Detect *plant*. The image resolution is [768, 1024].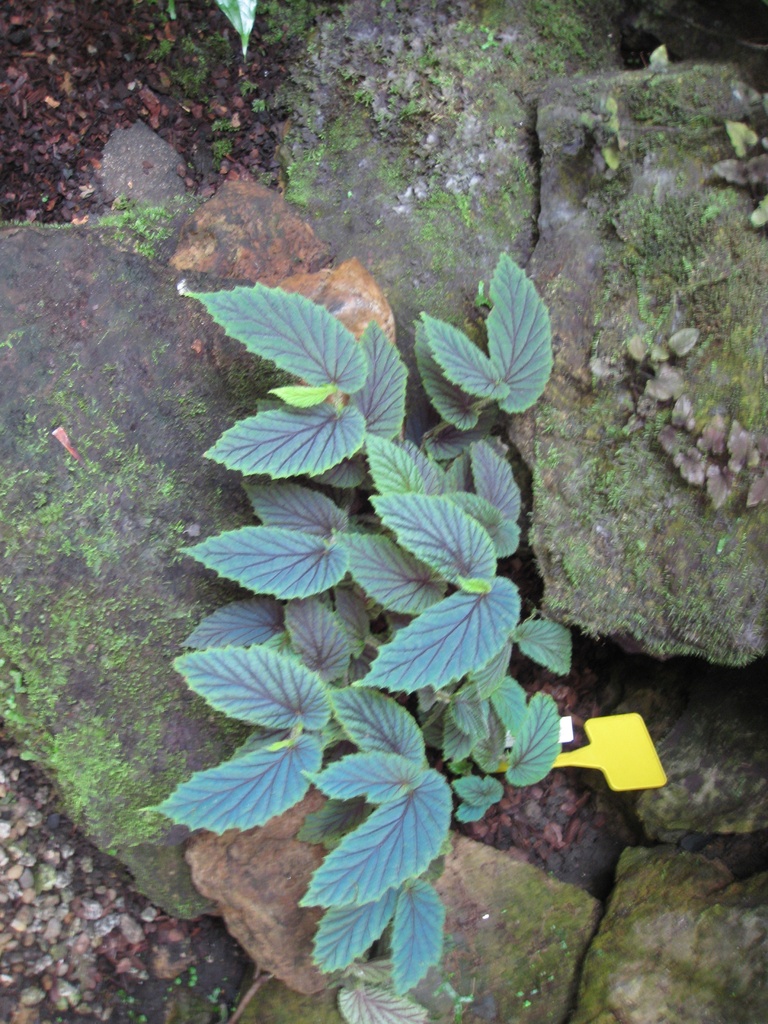
box(614, 322, 704, 417).
